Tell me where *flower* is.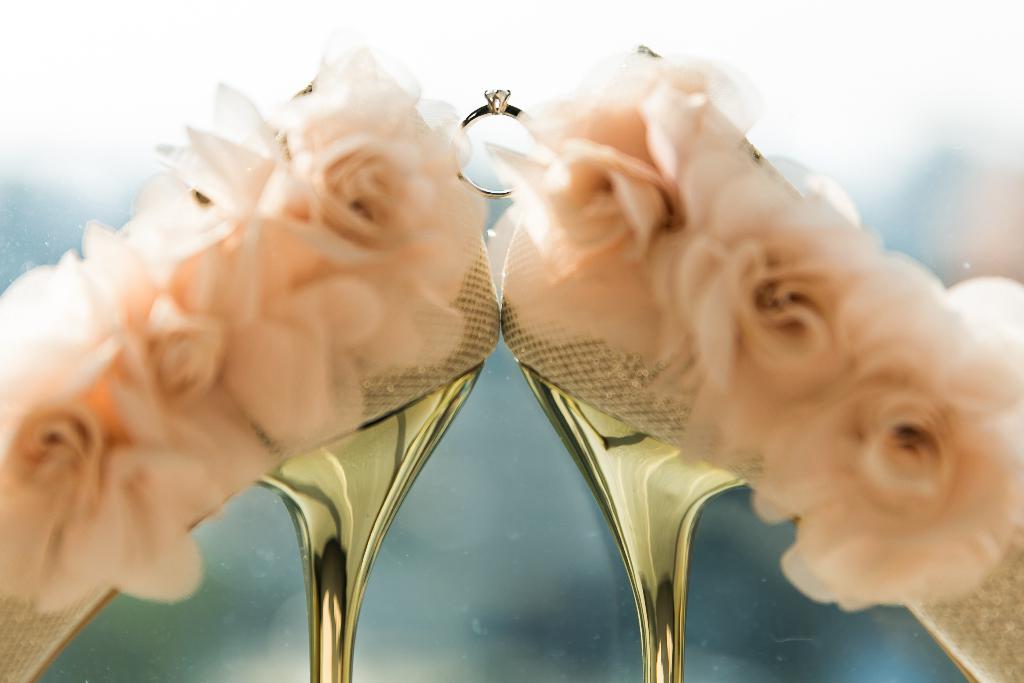
*flower* is at (287,45,483,370).
